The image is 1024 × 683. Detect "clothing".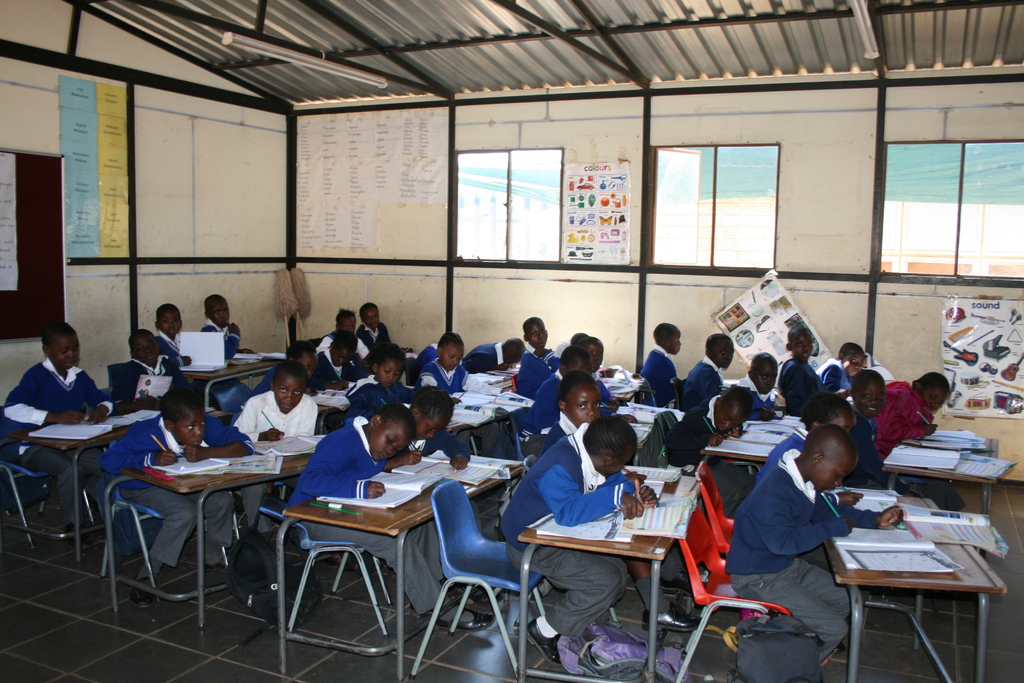
Detection: (307,519,451,595).
